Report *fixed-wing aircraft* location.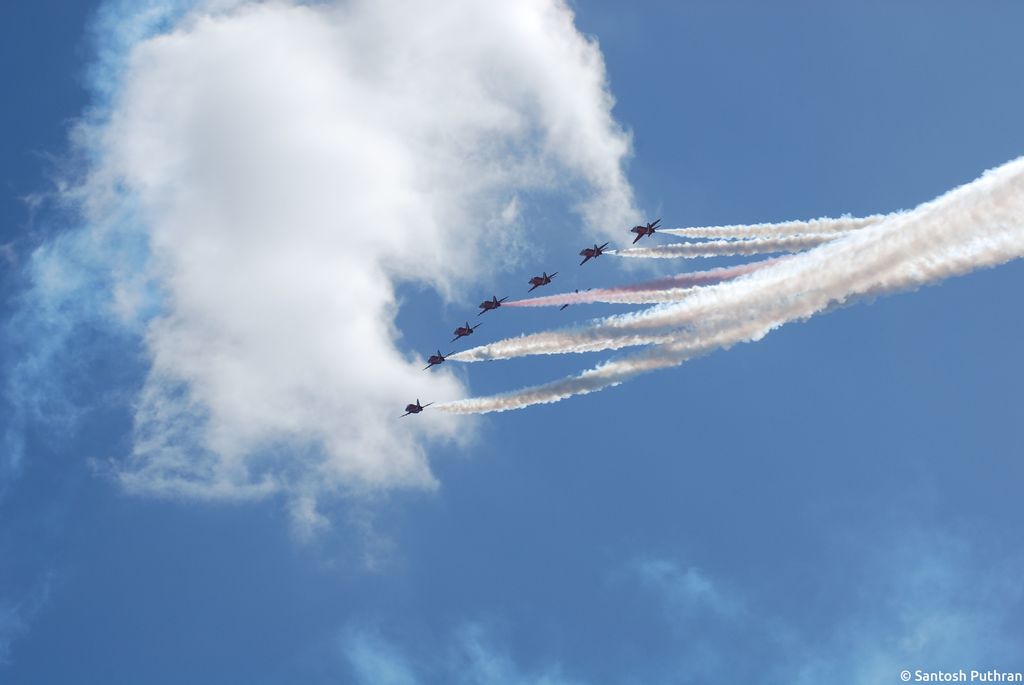
Report: detection(577, 236, 614, 269).
